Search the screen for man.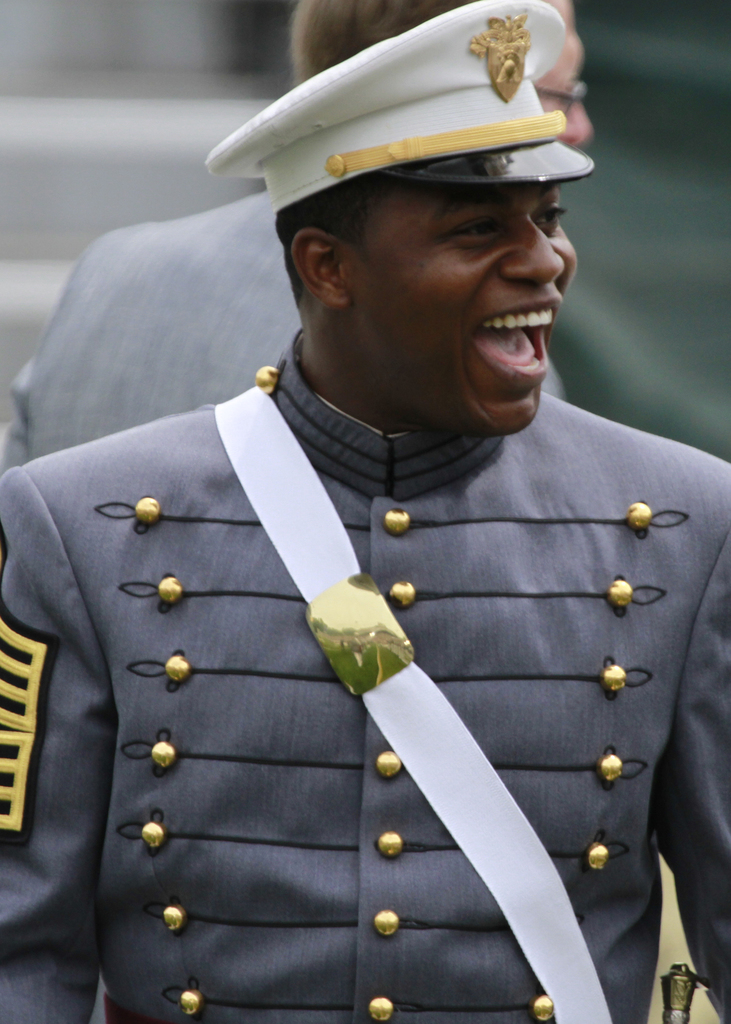
Found at bbox(0, 0, 730, 1023).
